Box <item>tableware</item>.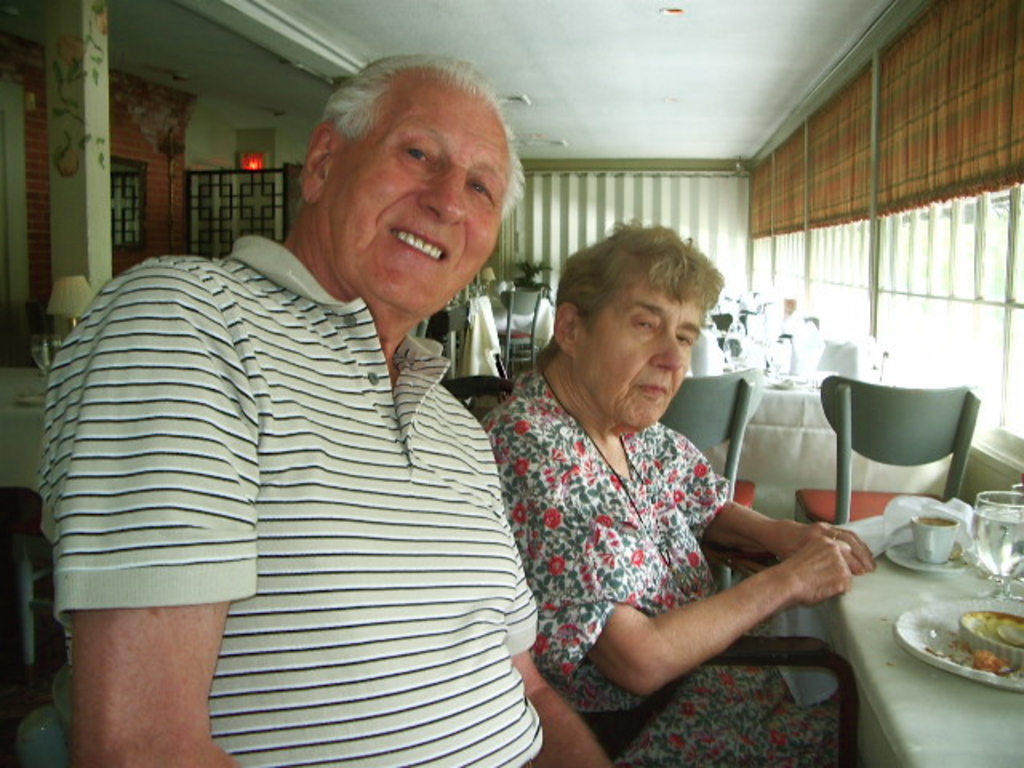
rect(906, 510, 960, 565).
